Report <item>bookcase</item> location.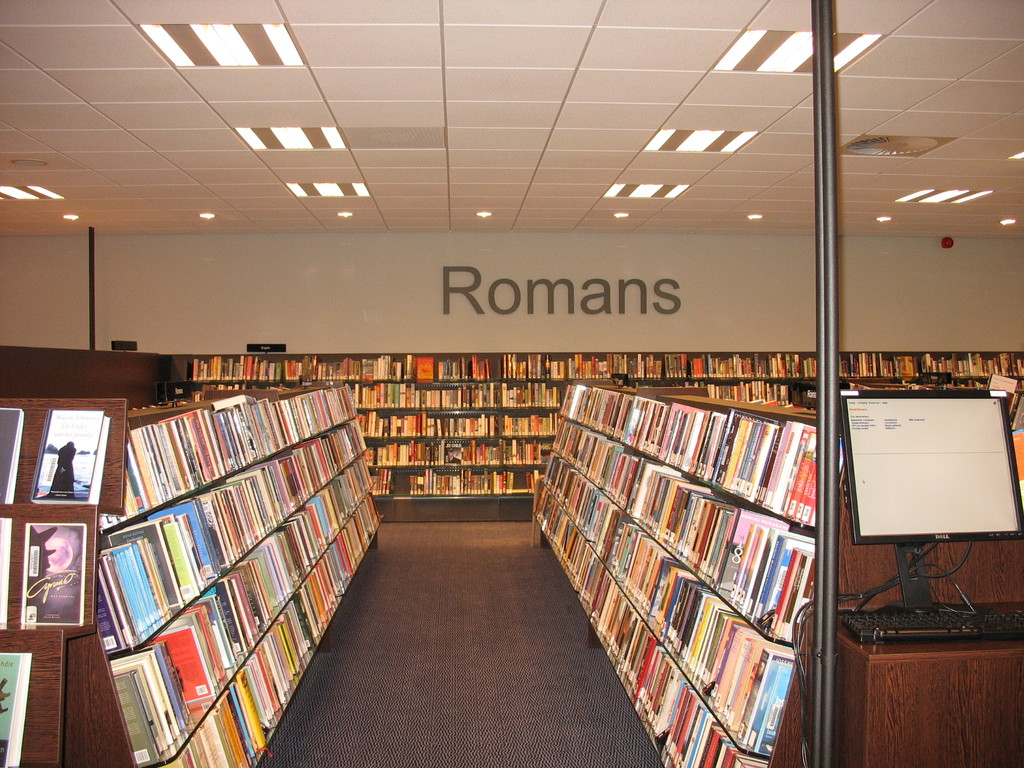
Report: <bbox>156, 349, 1023, 524</bbox>.
